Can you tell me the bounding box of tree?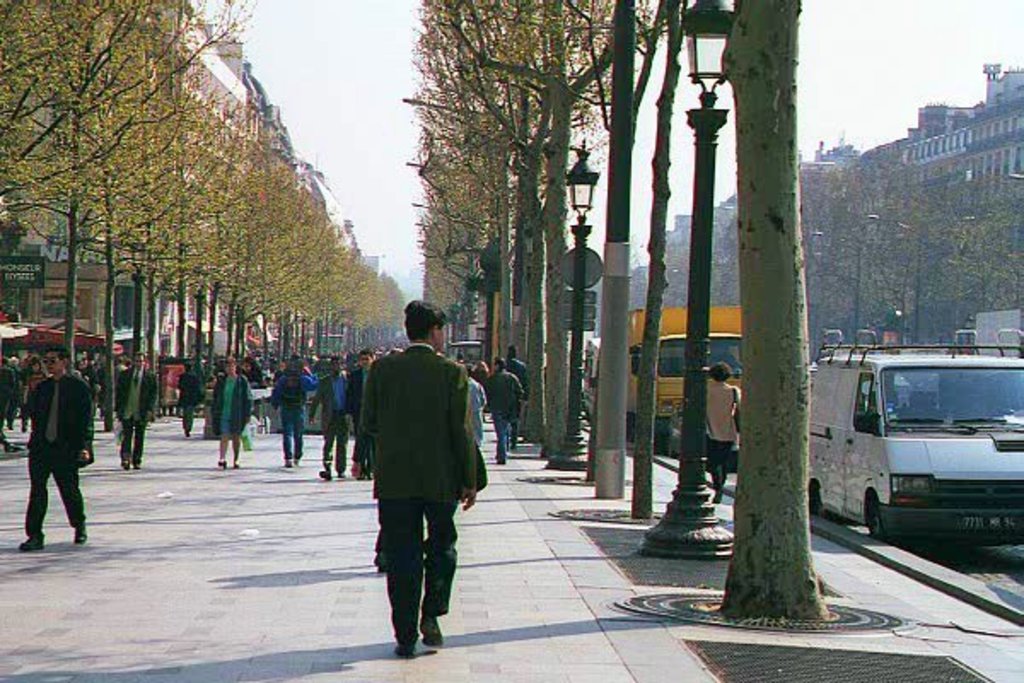
Rect(881, 145, 951, 345).
